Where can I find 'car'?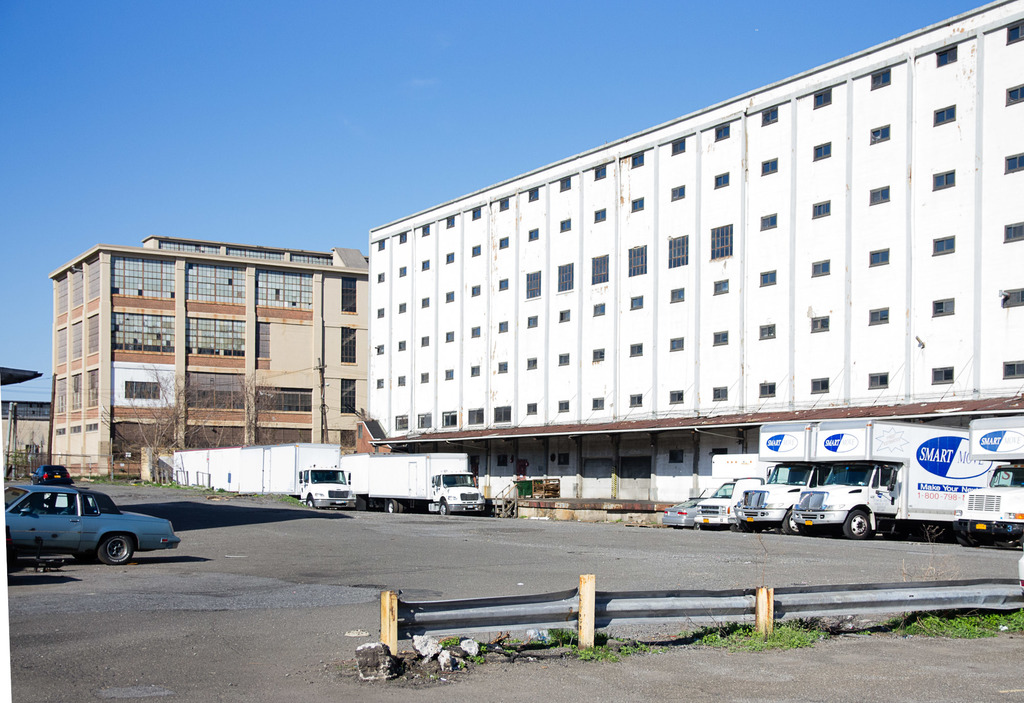
You can find it at {"x1": 4, "y1": 483, "x2": 182, "y2": 565}.
